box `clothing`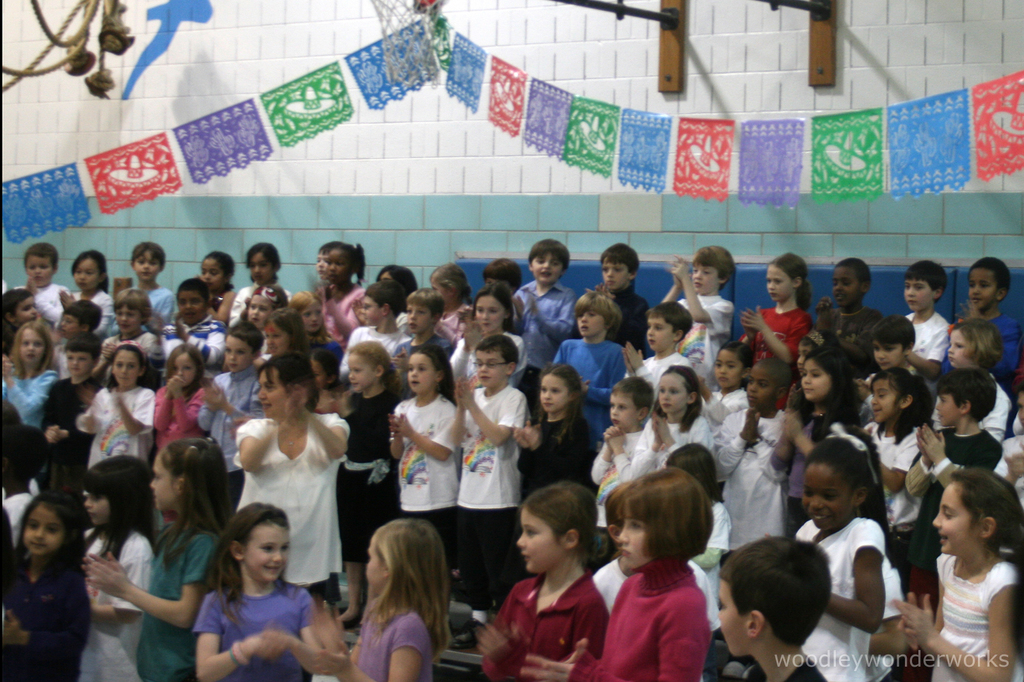
856,418,939,525
